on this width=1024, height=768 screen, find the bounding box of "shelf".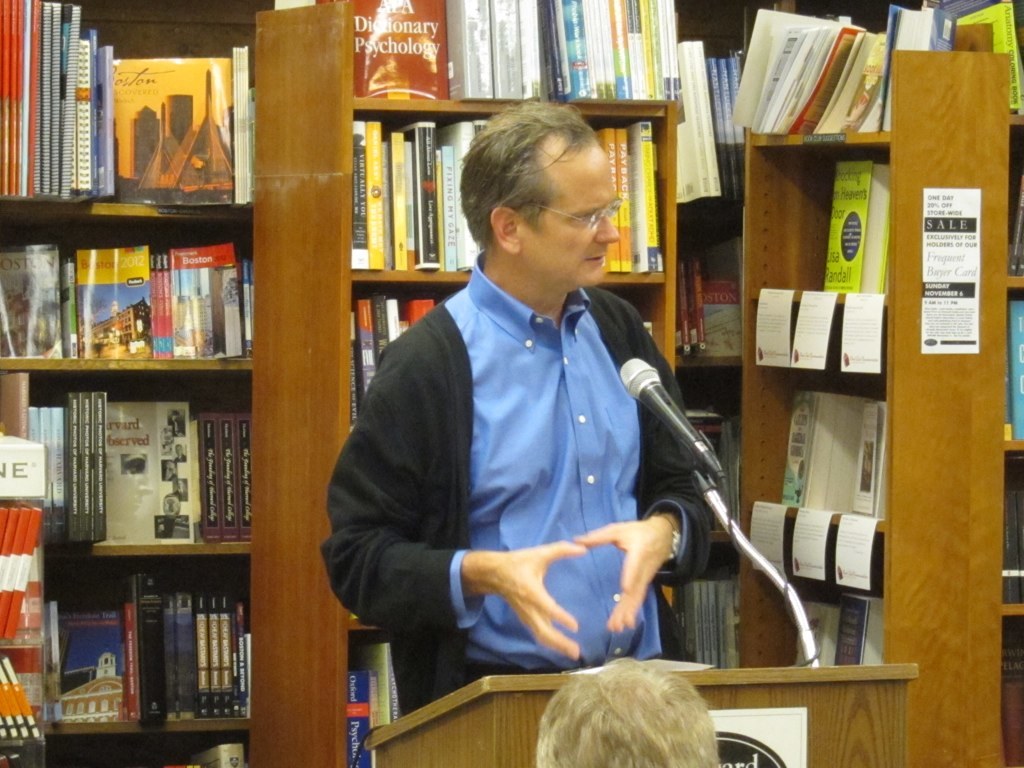
Bounding box: [675, 366, 753, 539].
